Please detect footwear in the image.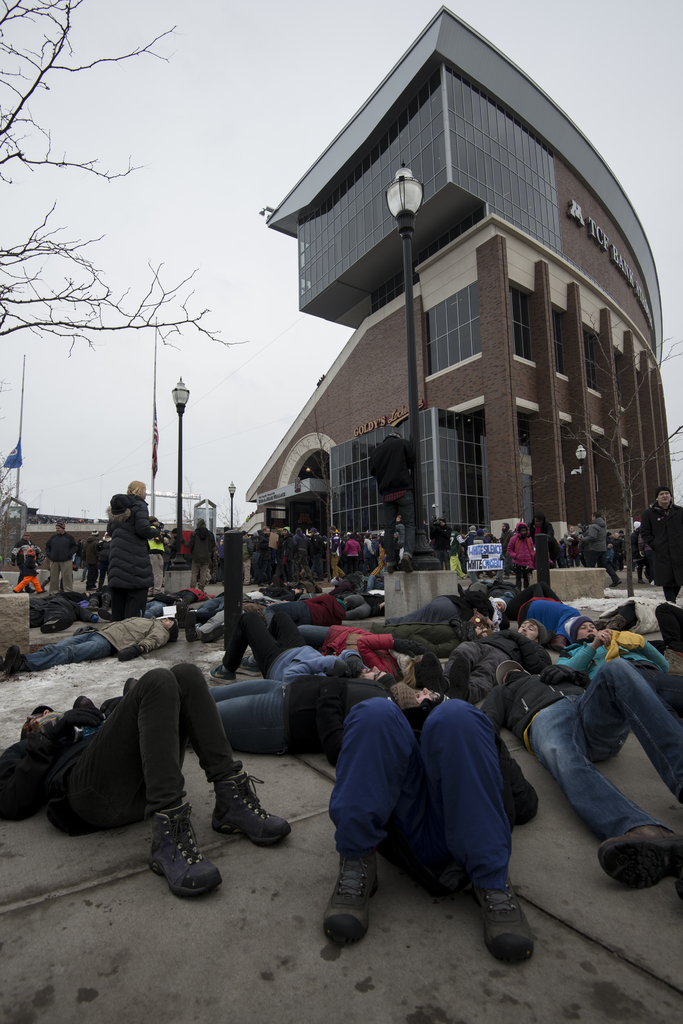
[x1=209, y1=662, x2=237, y2=687].
